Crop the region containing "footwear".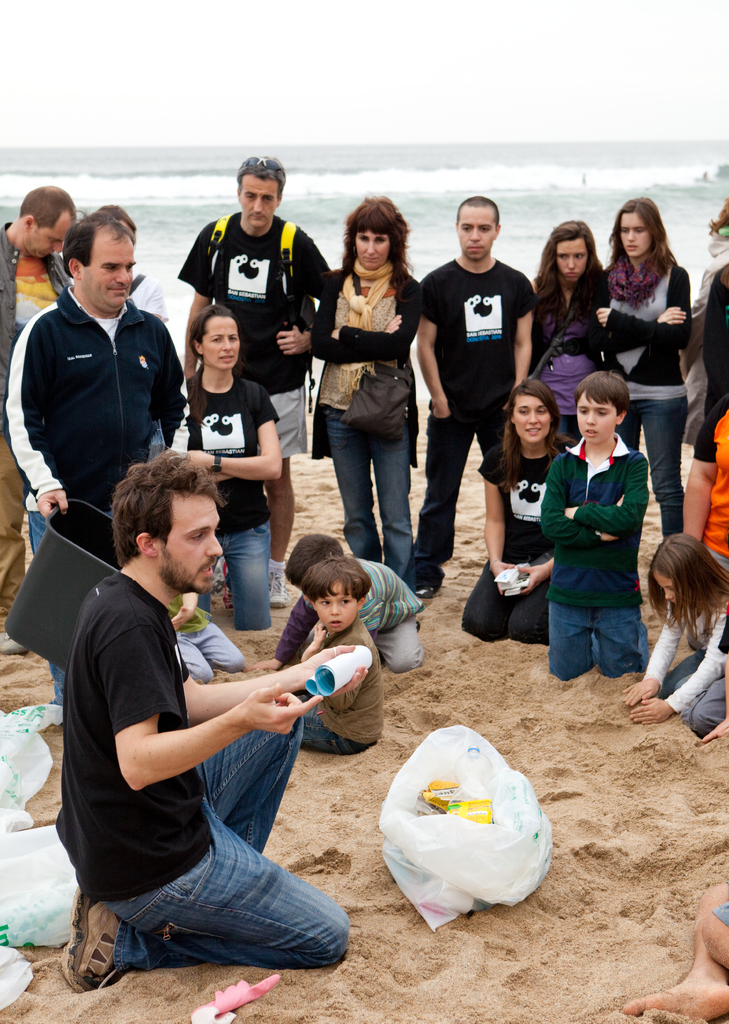
Crop region: Rect(208, 567, 224, 594).
